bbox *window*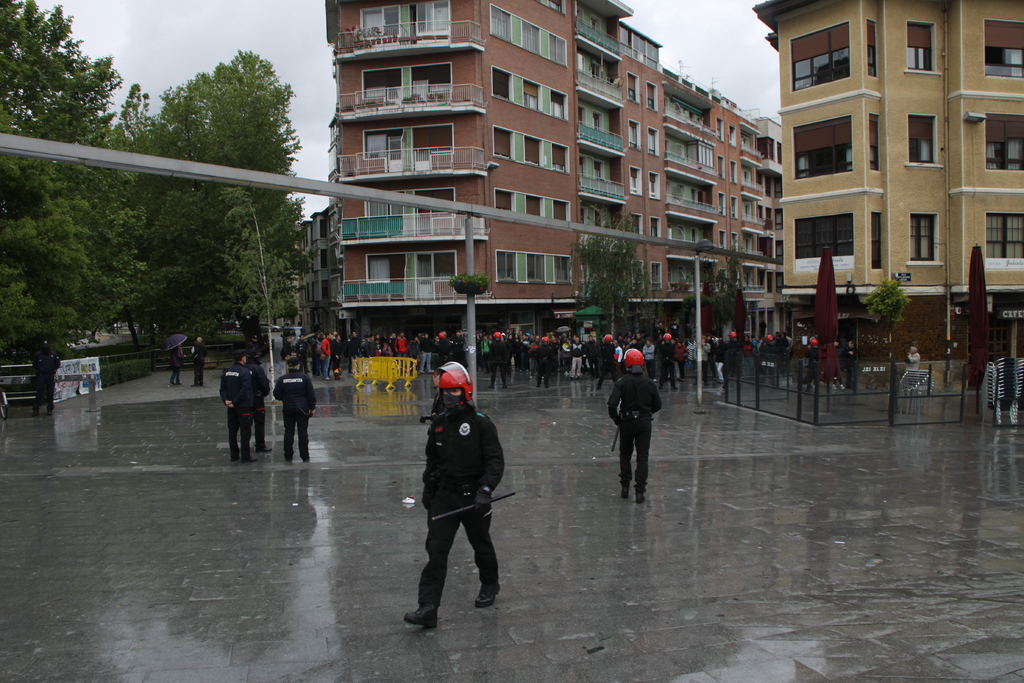
bbox=(987, 113, 1023, 171)
